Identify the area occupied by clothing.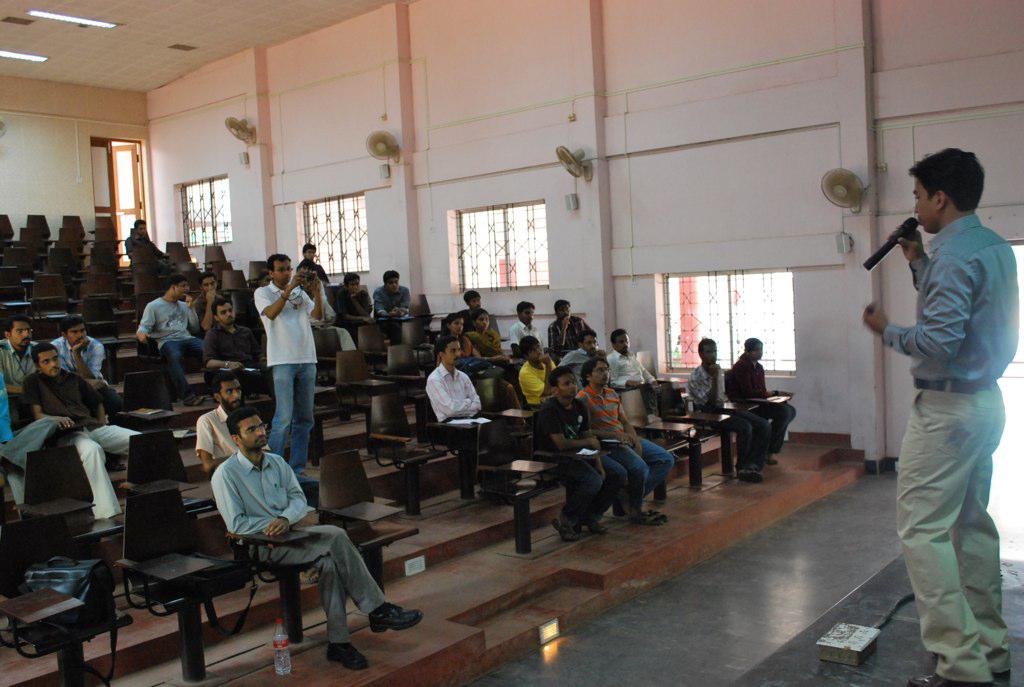
Area: 294:288:355:353.
